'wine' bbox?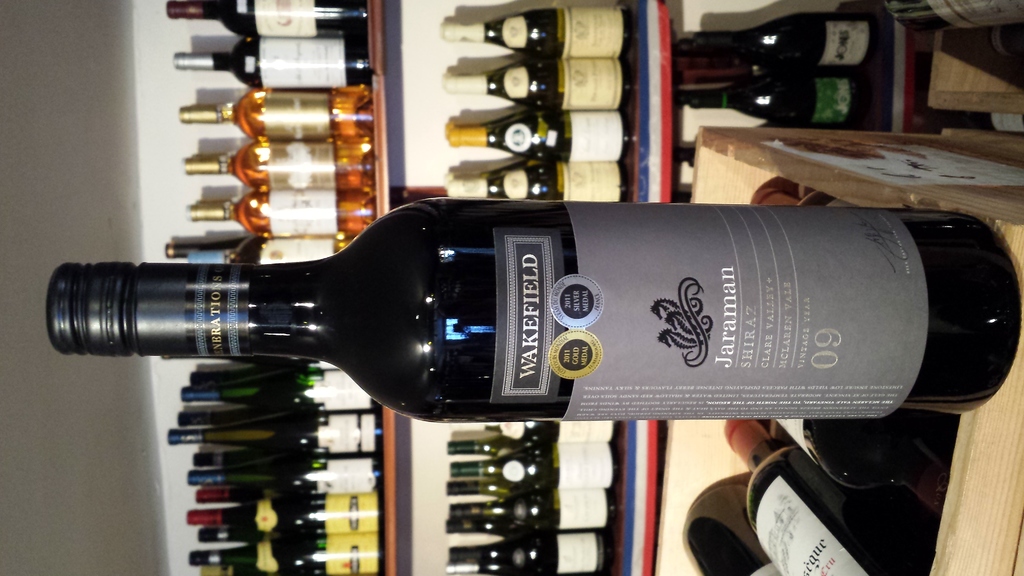
{"left": 439, "top": 11, "right": 634, "bottom": 57}
